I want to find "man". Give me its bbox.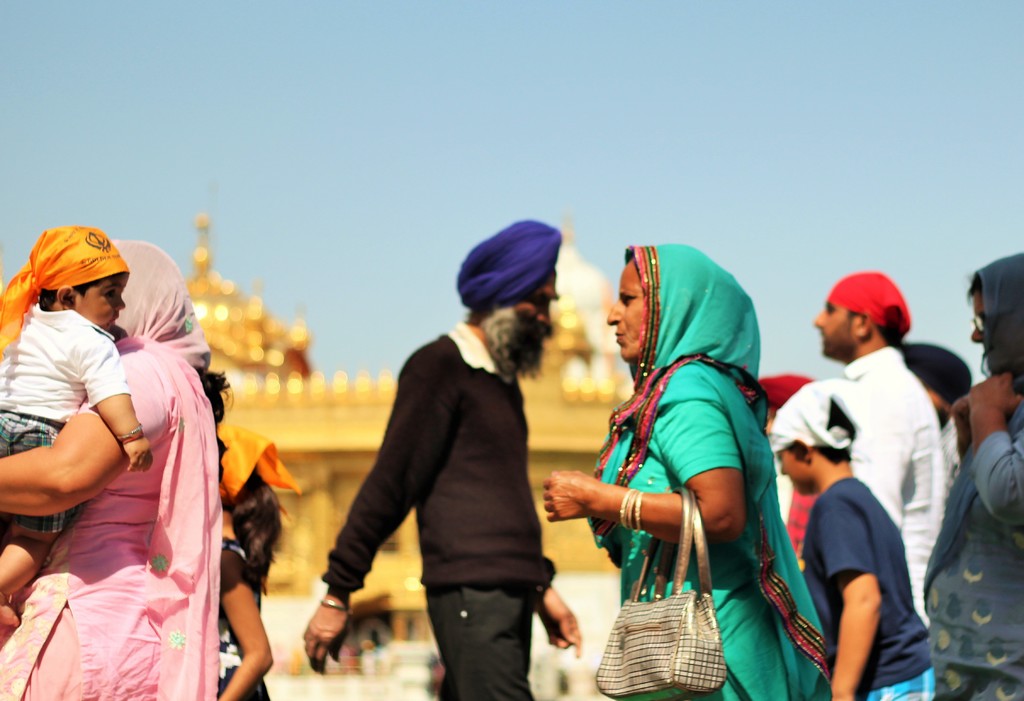
bbox=(760, 372, 822, 523).
